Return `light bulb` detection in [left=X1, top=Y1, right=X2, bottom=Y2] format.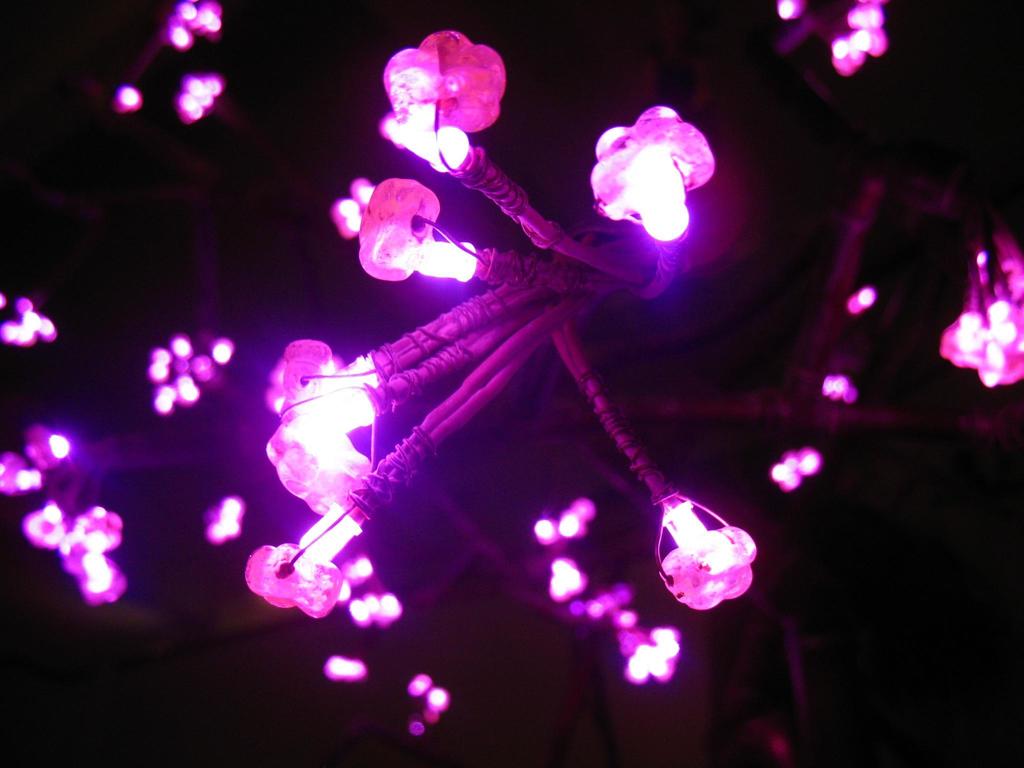
[left=587, top=105, right=714, bottom=241].
